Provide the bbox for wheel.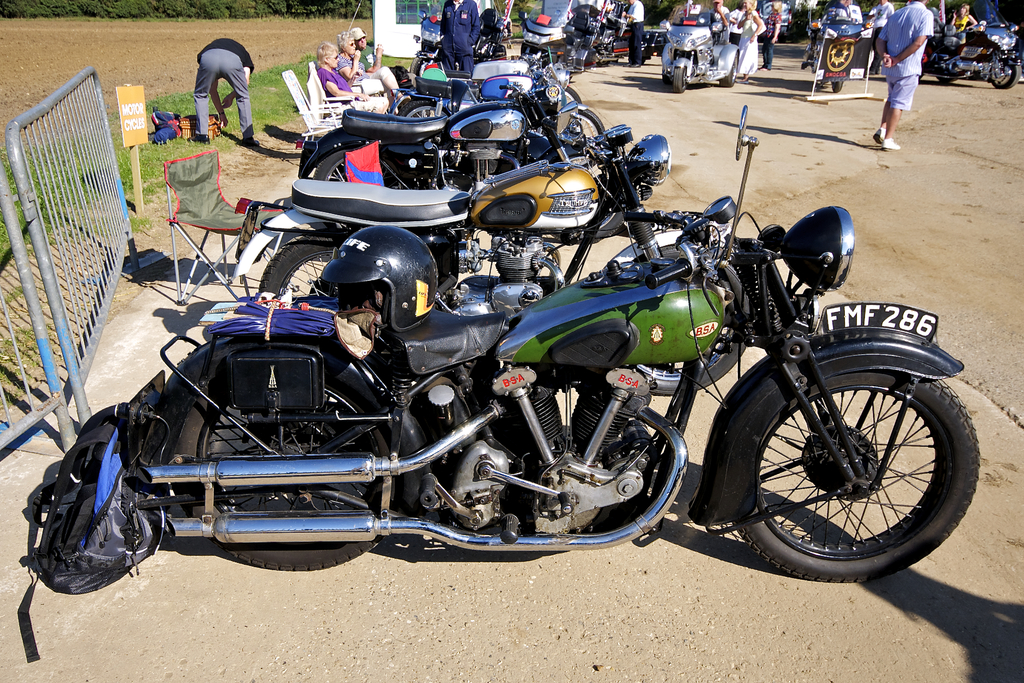
l=172, t=377, r=396, b=571.
